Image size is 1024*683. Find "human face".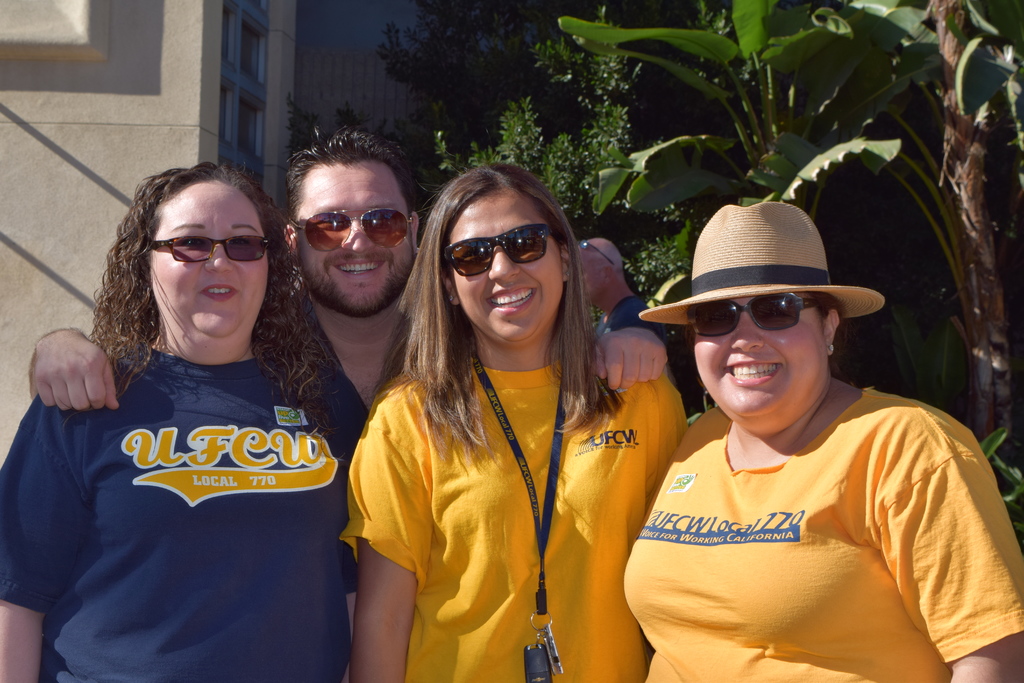
rect(148, 178, 273, 338).
